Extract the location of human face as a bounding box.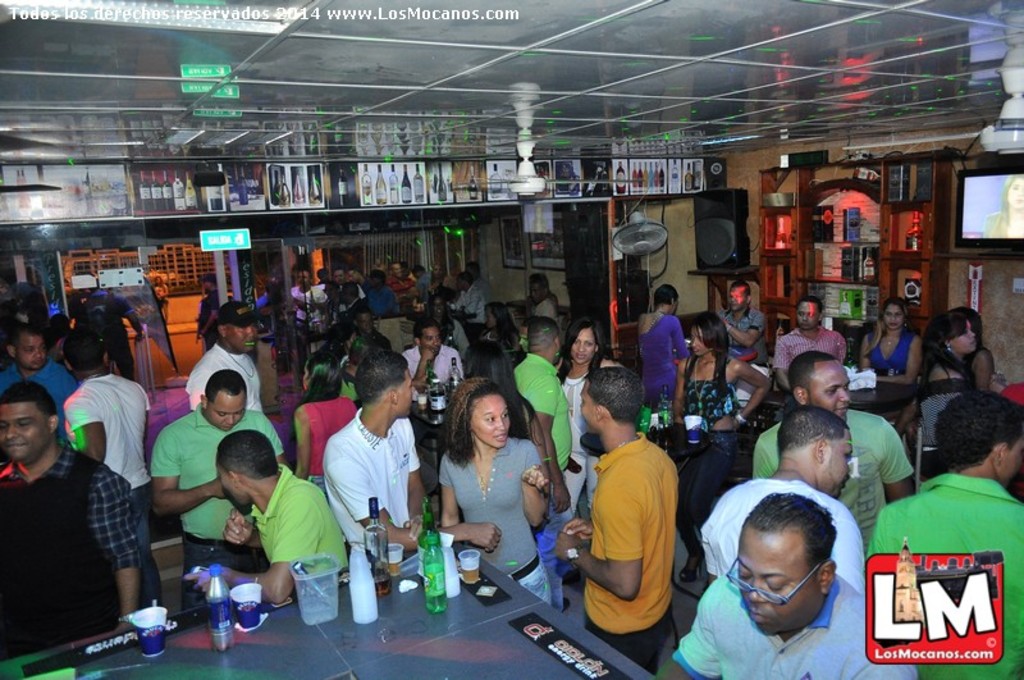
crop(809, 359, 849, 421).
